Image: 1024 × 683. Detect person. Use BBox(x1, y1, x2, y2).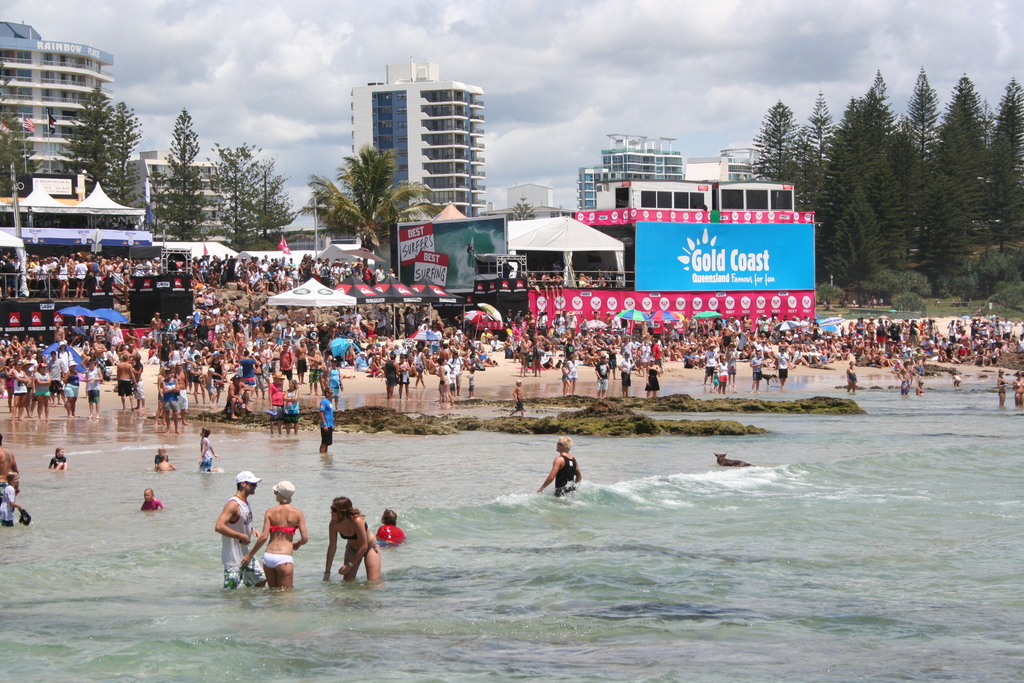
BBox(749, 347, 771, 395).
